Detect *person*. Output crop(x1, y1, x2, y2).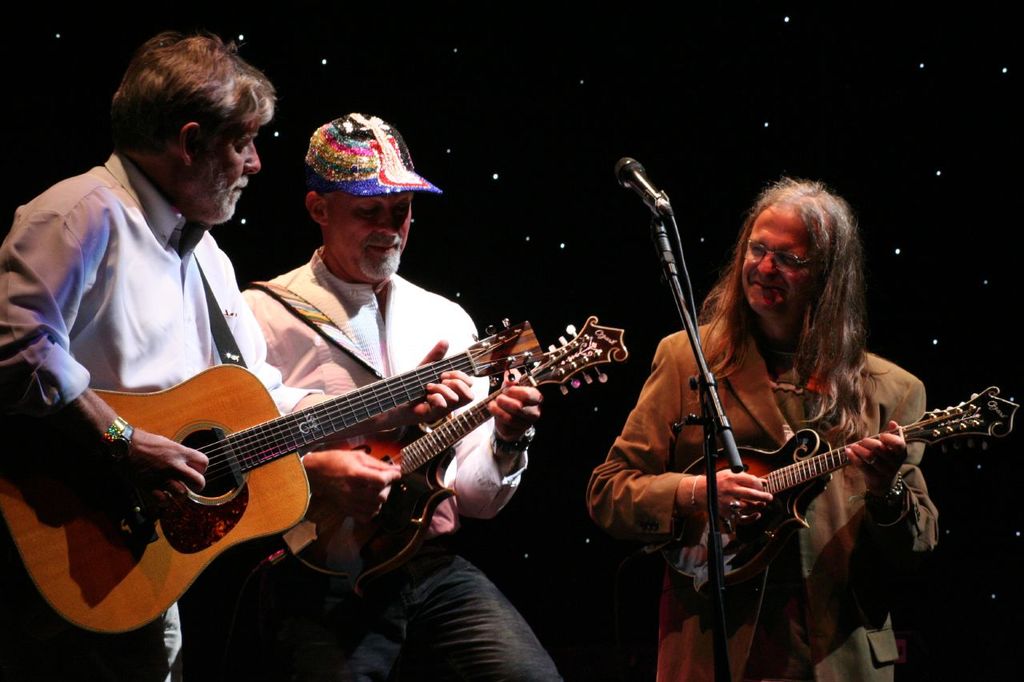
crop(665, 209, 966, 681).
